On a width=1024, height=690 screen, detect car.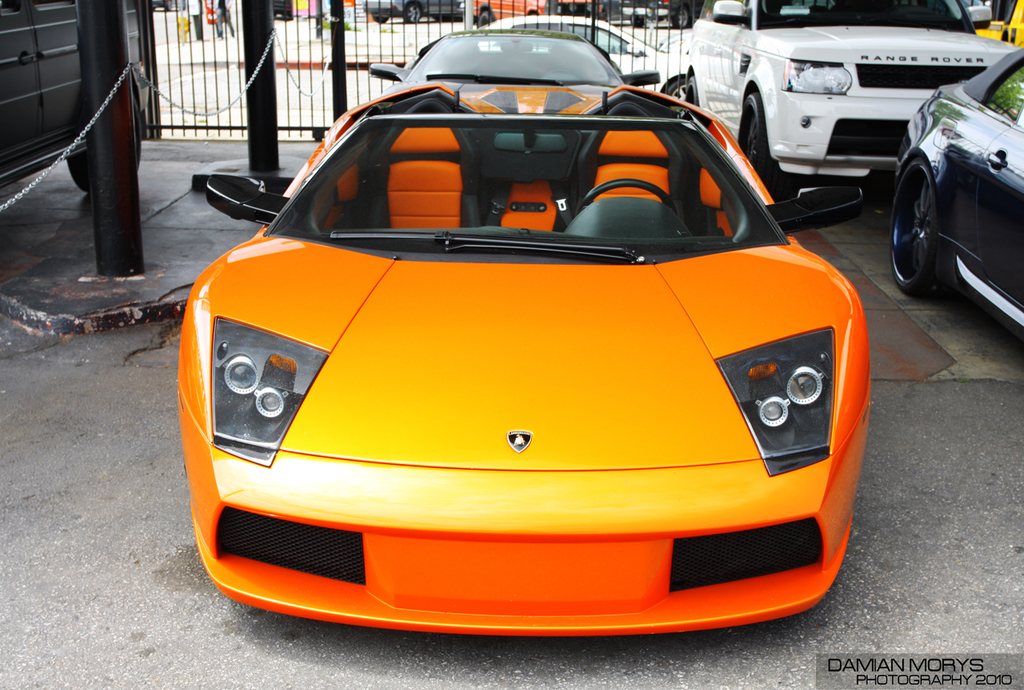
rect(368, 0, 472, 22).
